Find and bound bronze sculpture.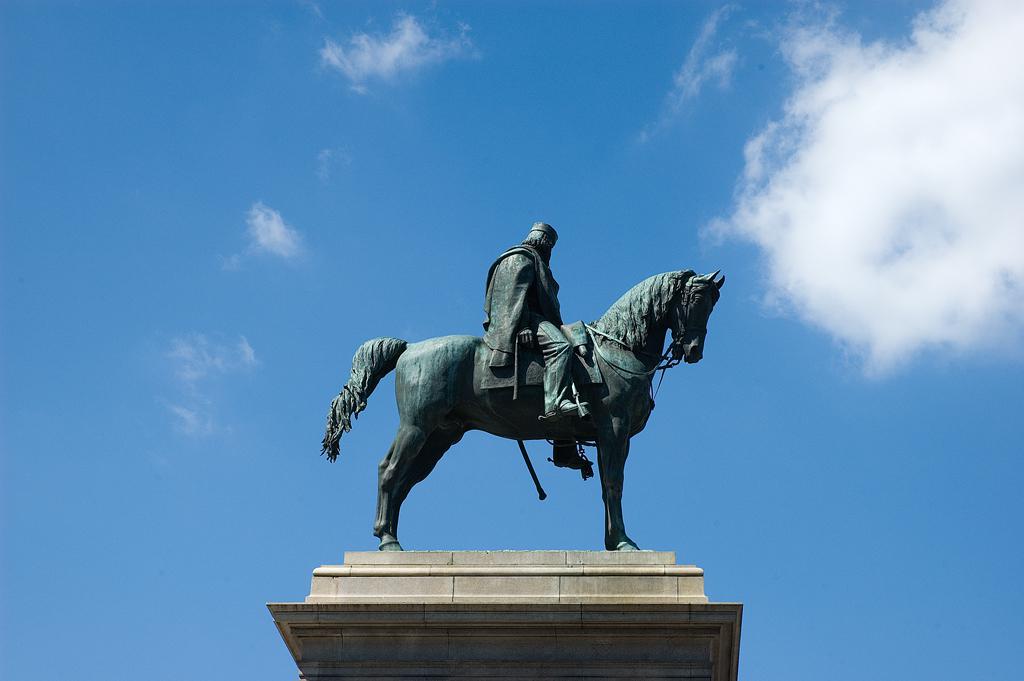
Bound: x1=343, y1=238, x2=717, y2=552.
